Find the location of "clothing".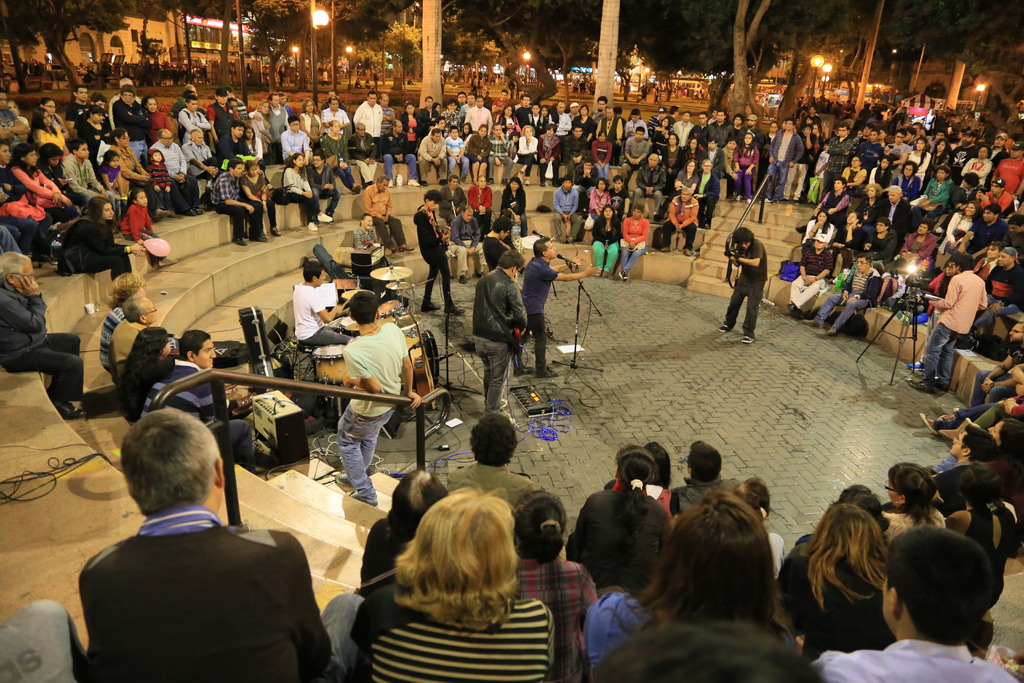
Location: 803/211/834/250.
